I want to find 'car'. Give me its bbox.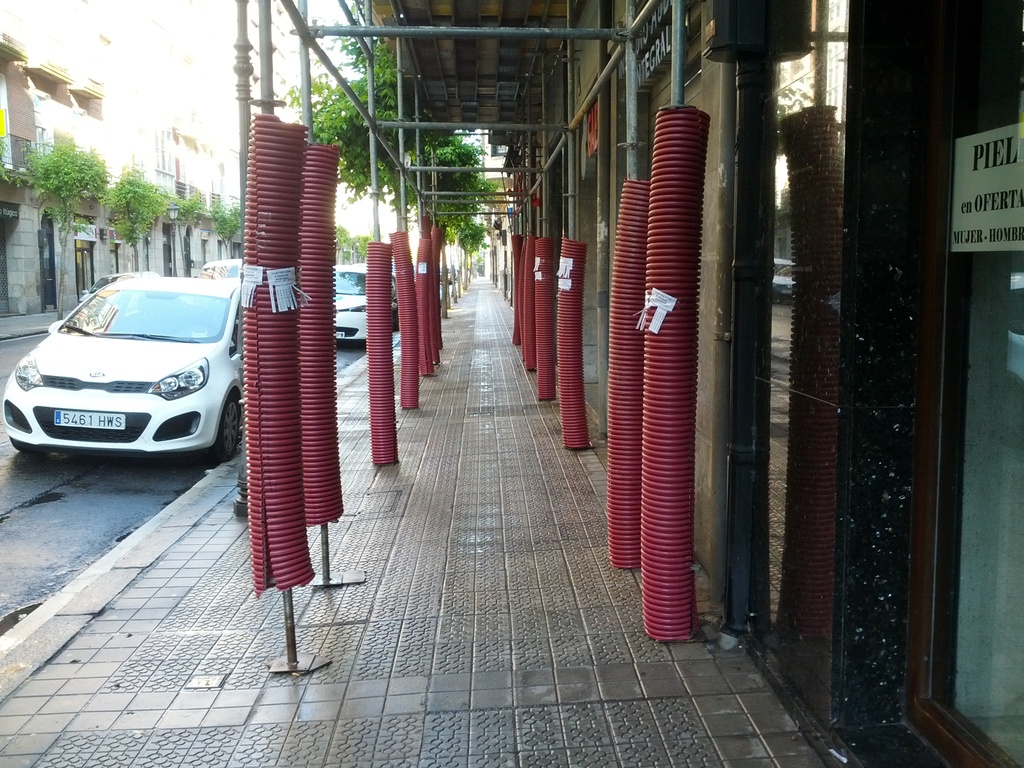
bbox=[329, 262, 394, 341].
